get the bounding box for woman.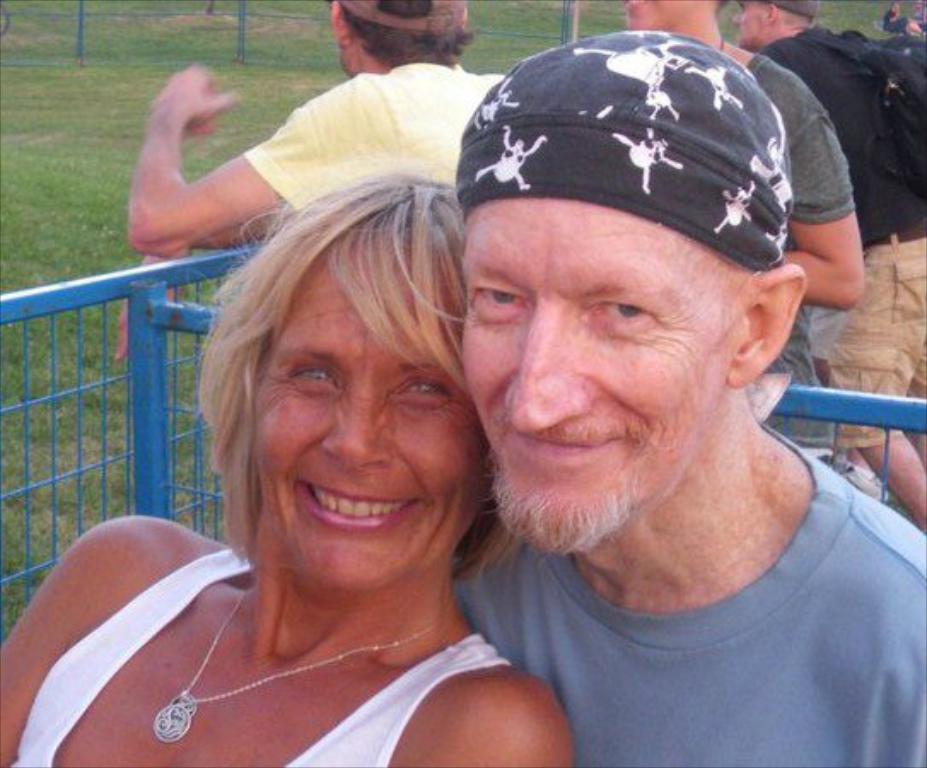
75 118 550 766.
